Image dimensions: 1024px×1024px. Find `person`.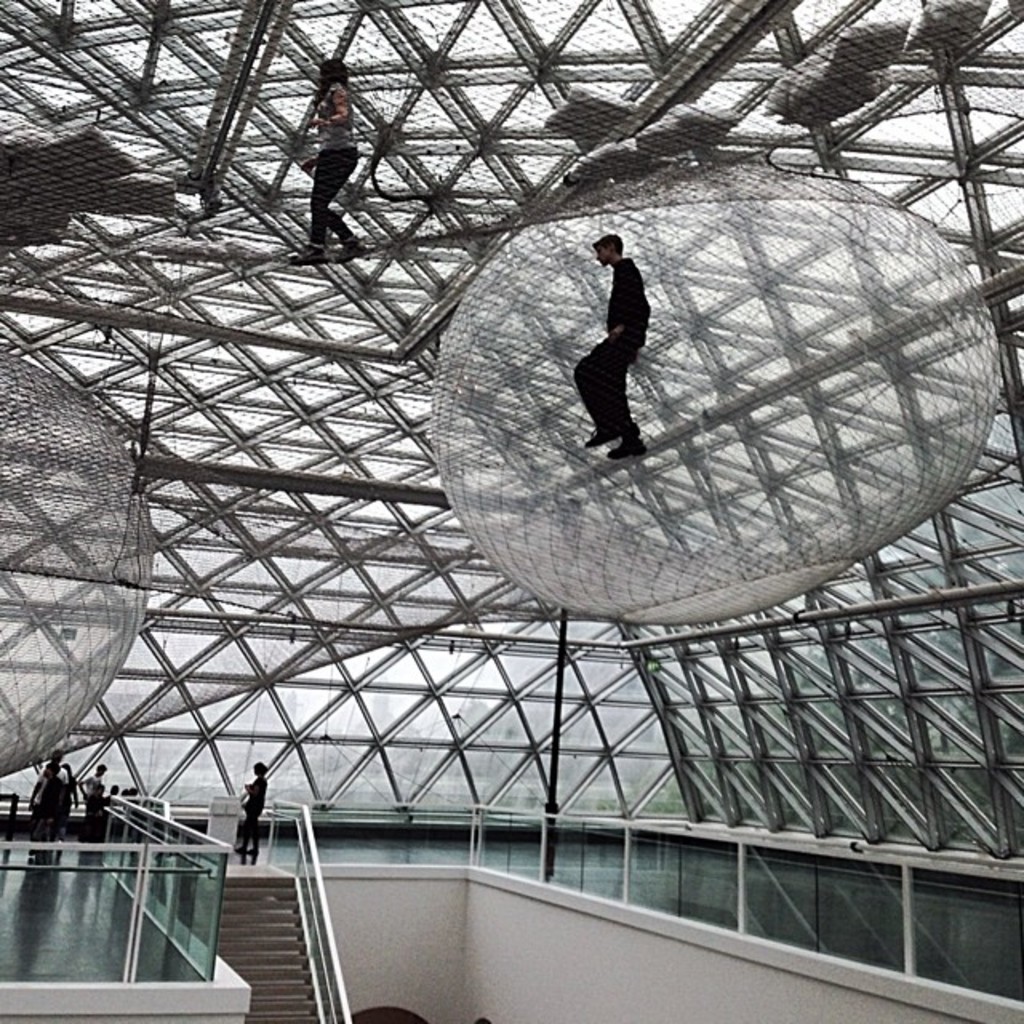
x1=237 y1=766 x2=275 y2=862.
